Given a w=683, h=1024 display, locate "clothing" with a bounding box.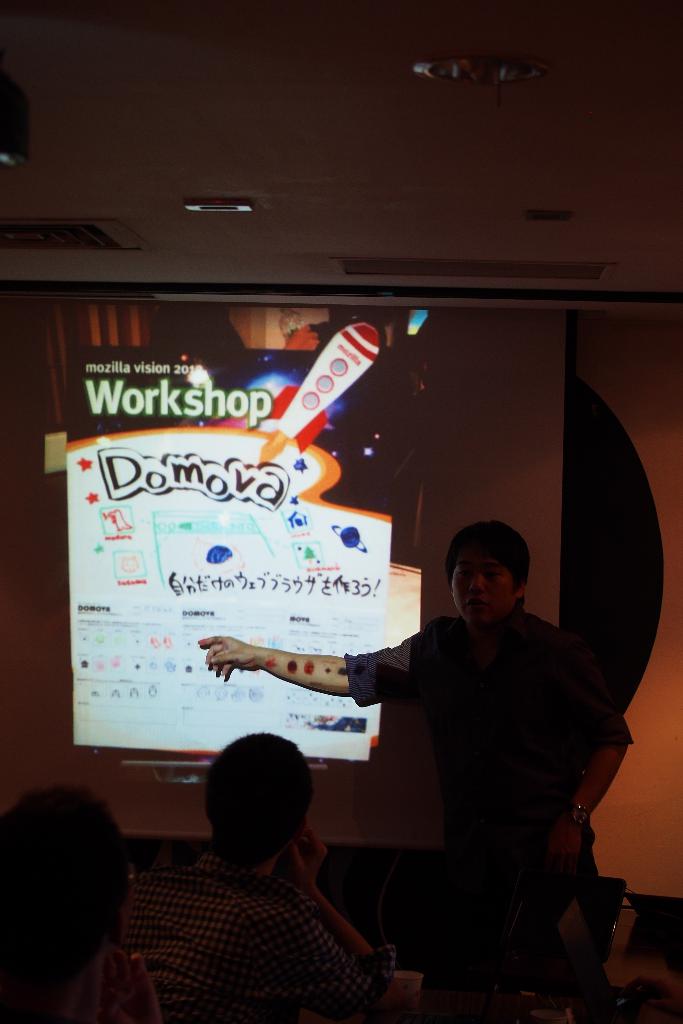
Located: [x1=101, y1=841, x2=388, y2=1023].
